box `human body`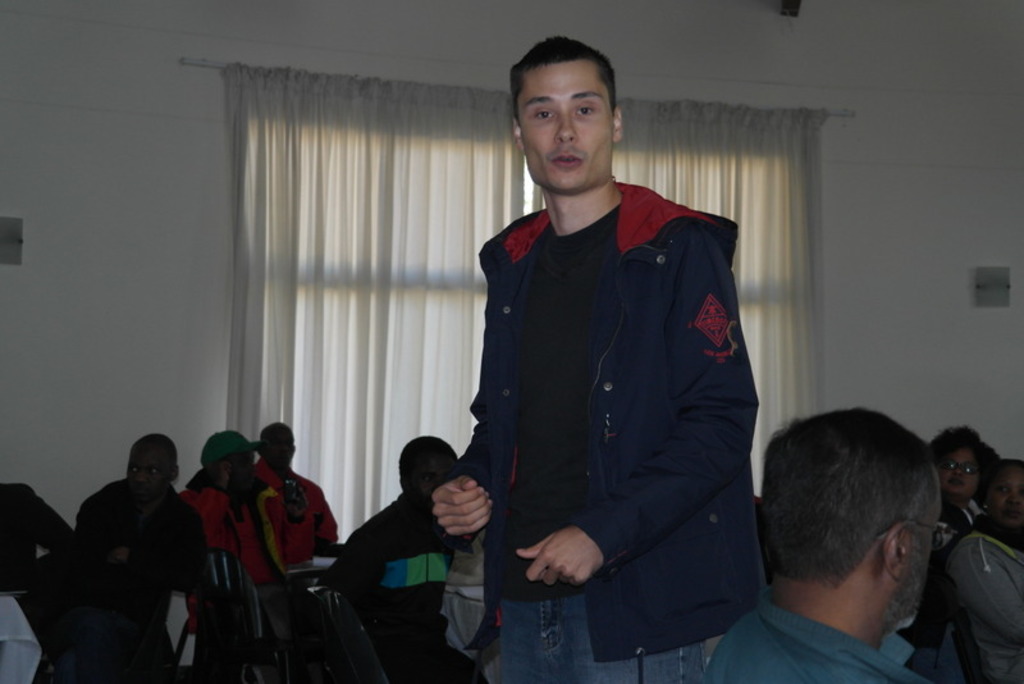
{"left": 248, "top": 419, "right": 343, "bottom": 579}
